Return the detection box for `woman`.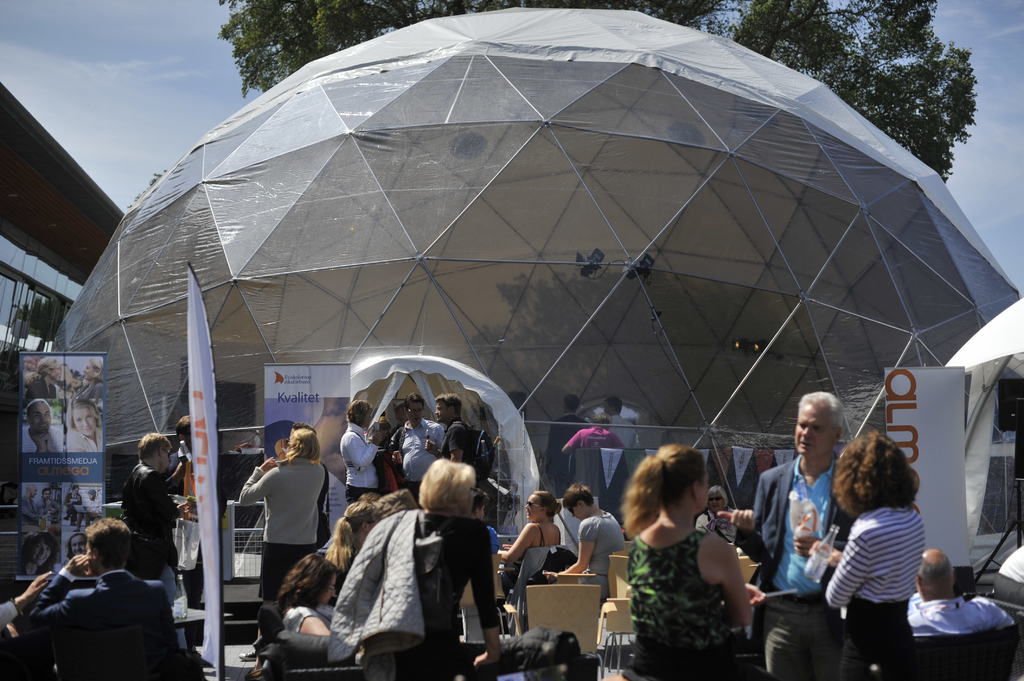
337/398/384/502.
